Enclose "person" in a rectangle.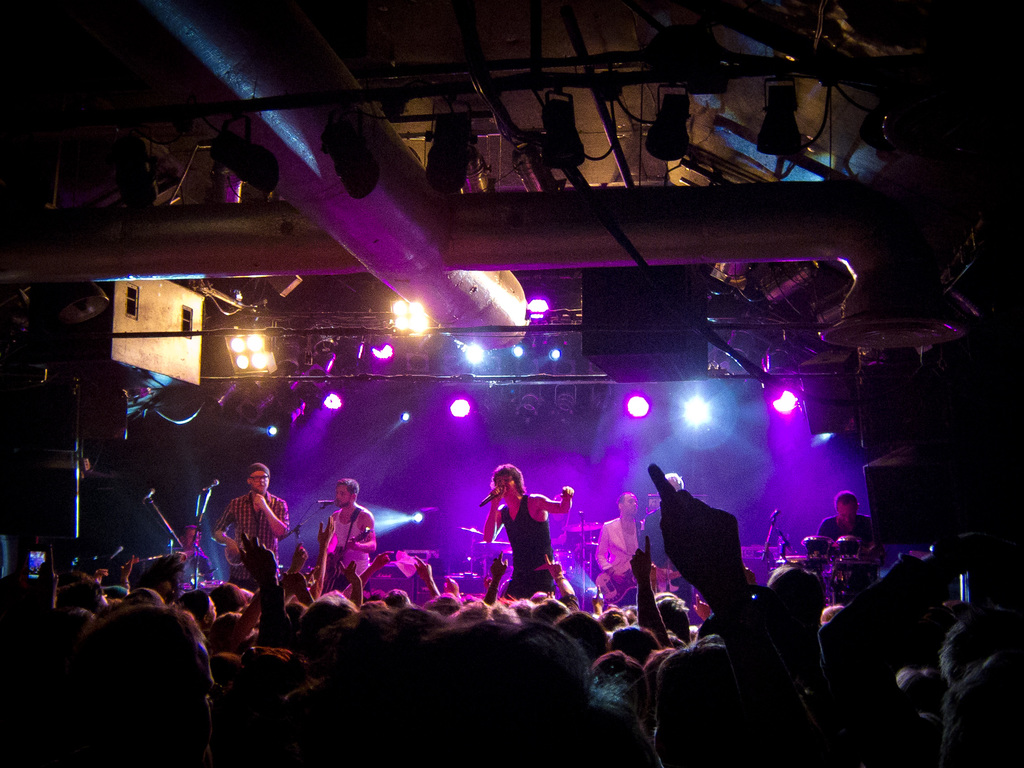
crop(212, 465, 285, 597).
